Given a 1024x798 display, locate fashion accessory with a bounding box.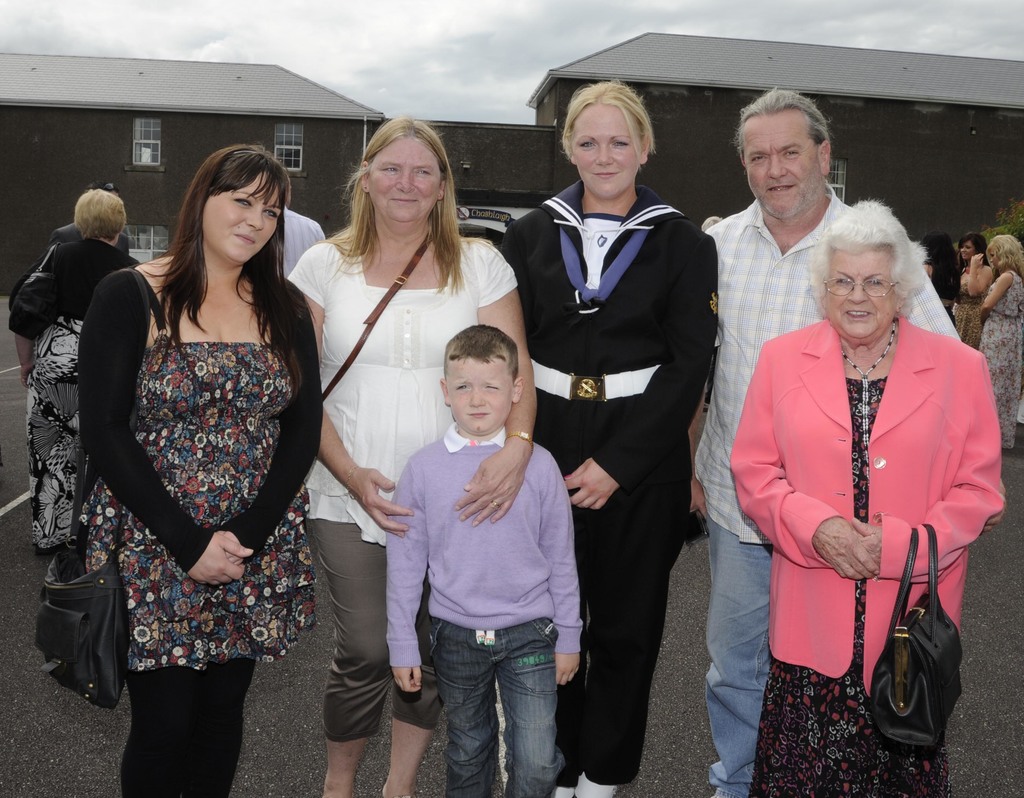
Located: (863, 520, 966, 748).
